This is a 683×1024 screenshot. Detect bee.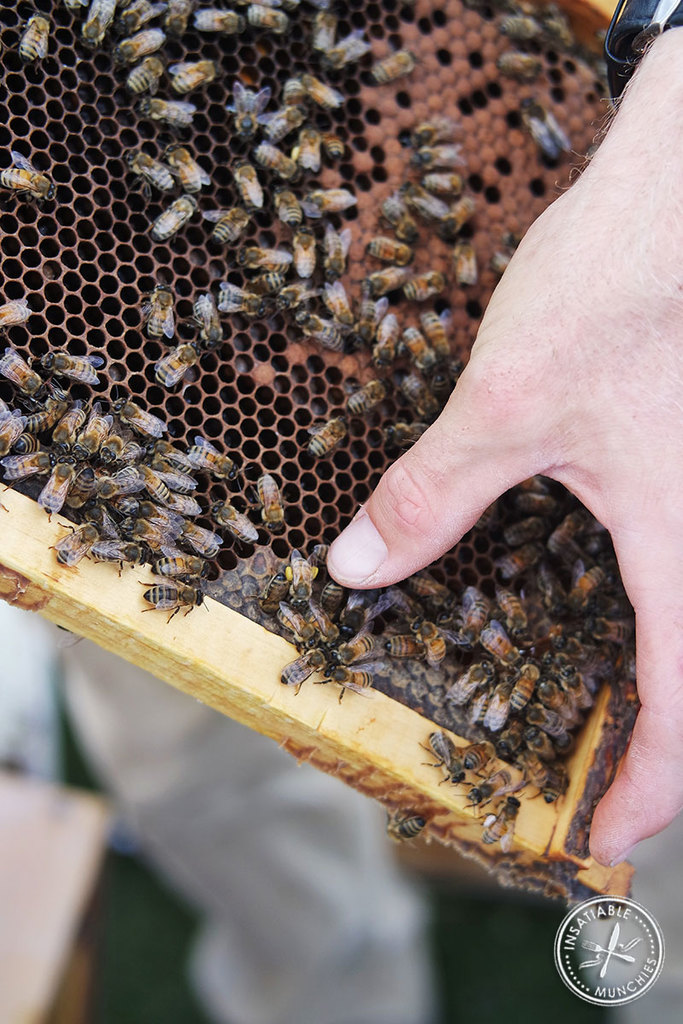
rect(492, 719, 526, 761).
